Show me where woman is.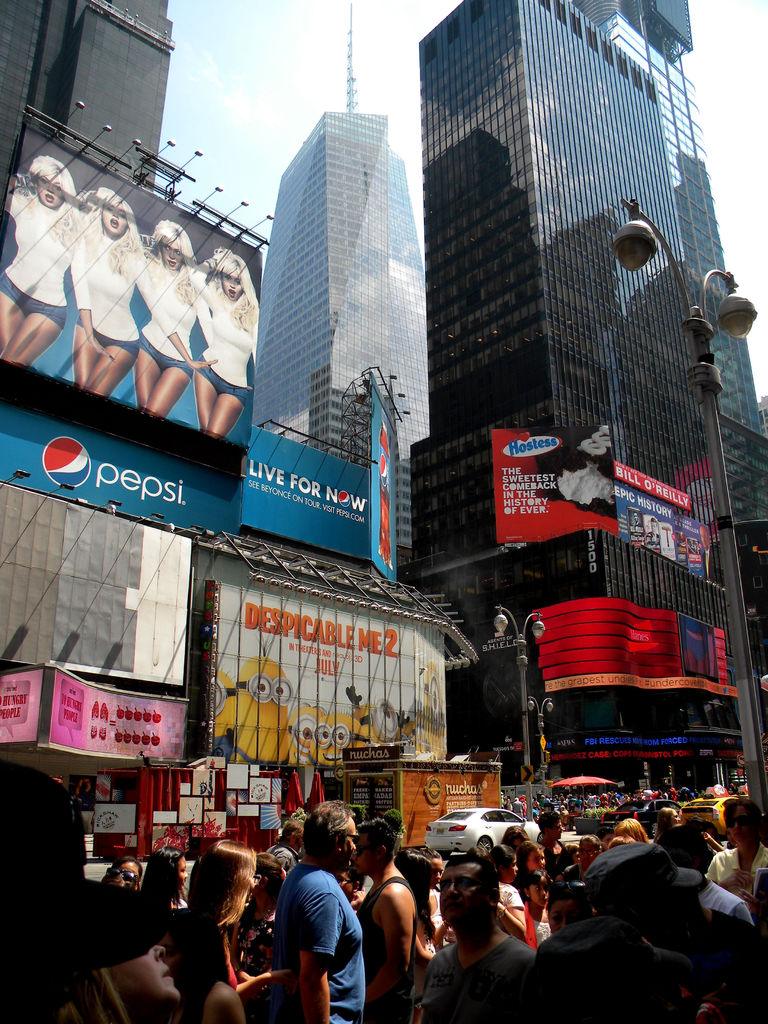
woman is at 0 156 115 369.
